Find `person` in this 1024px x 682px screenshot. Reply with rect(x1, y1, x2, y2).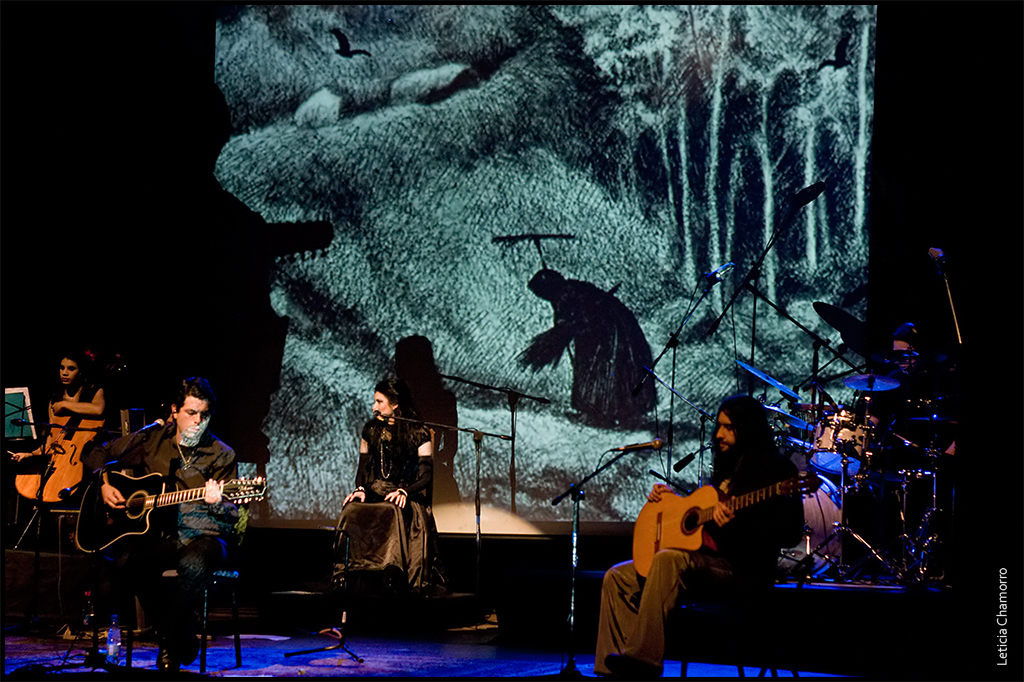
rect(121, 379, 233, 632).
